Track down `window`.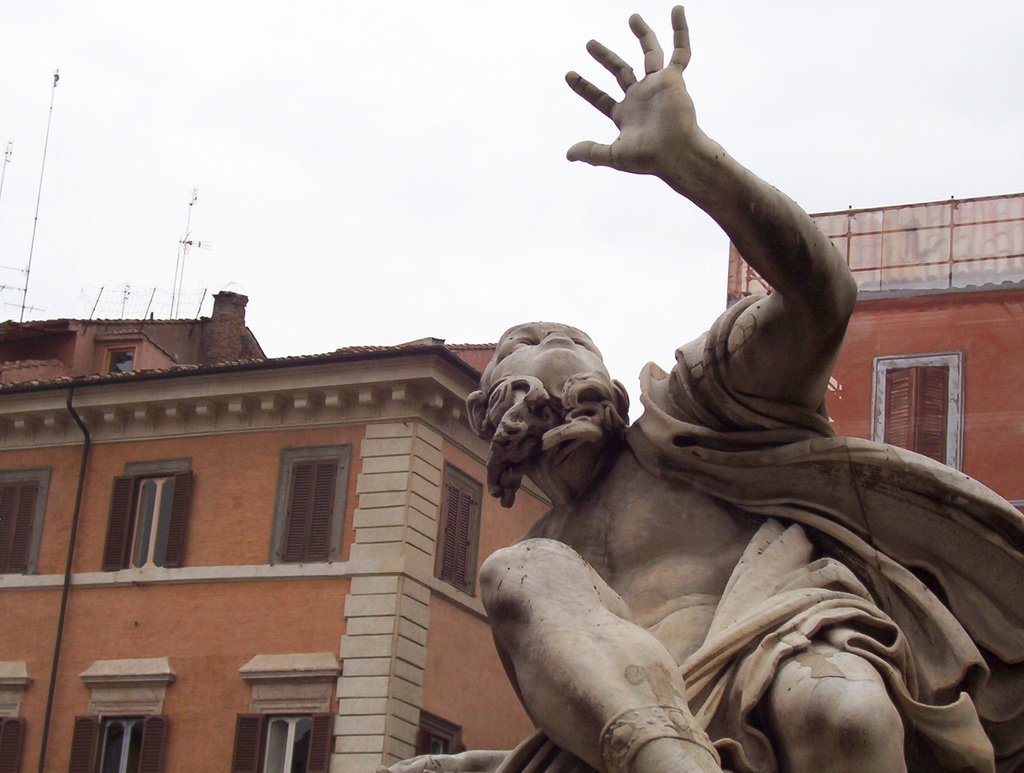
Tracked to [left=6, top=478, right=40, bottom=576].
